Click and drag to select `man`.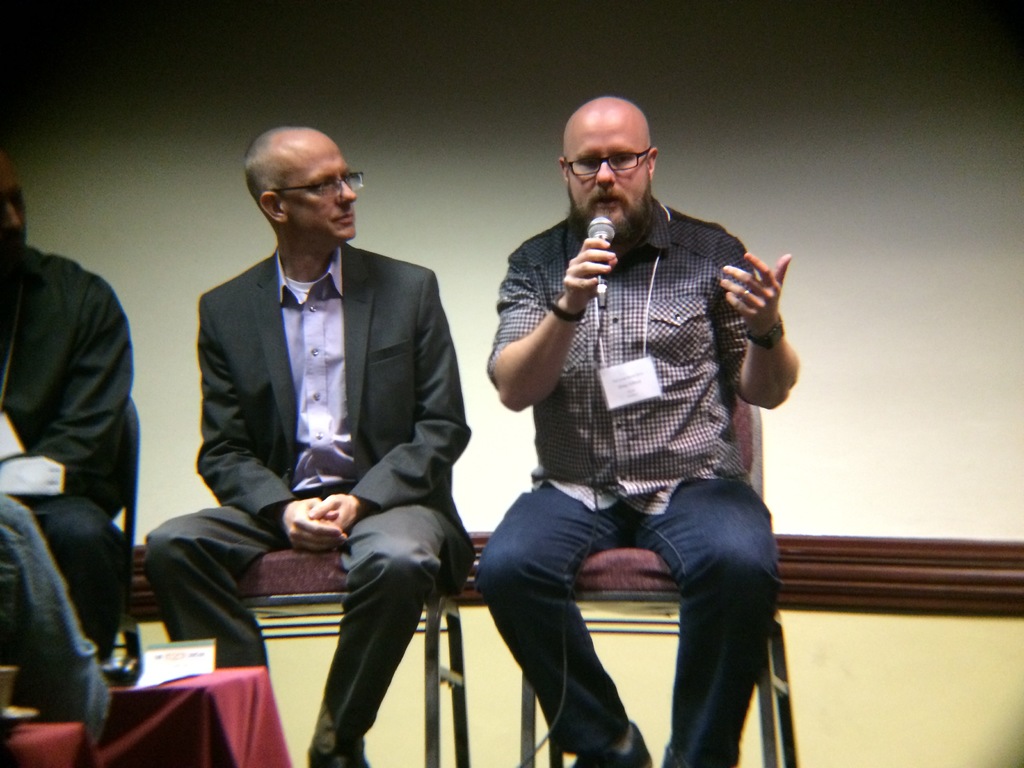
Selection: bbox(0, 150, 138, 671).
